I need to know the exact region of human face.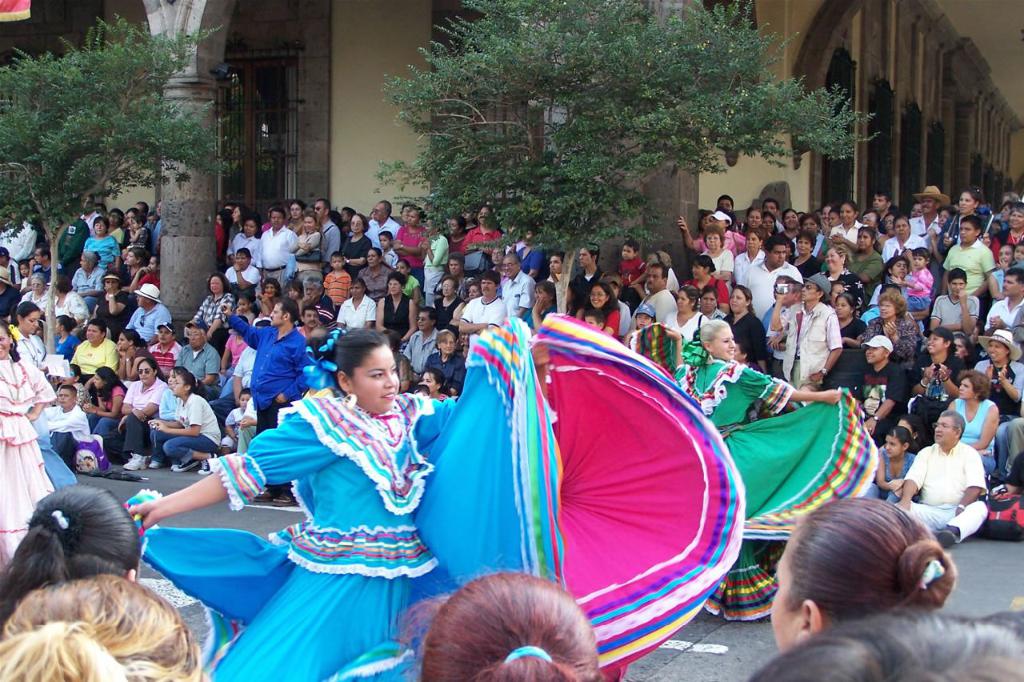
Region: [left=948, top=275, right=962, bottom=295].
